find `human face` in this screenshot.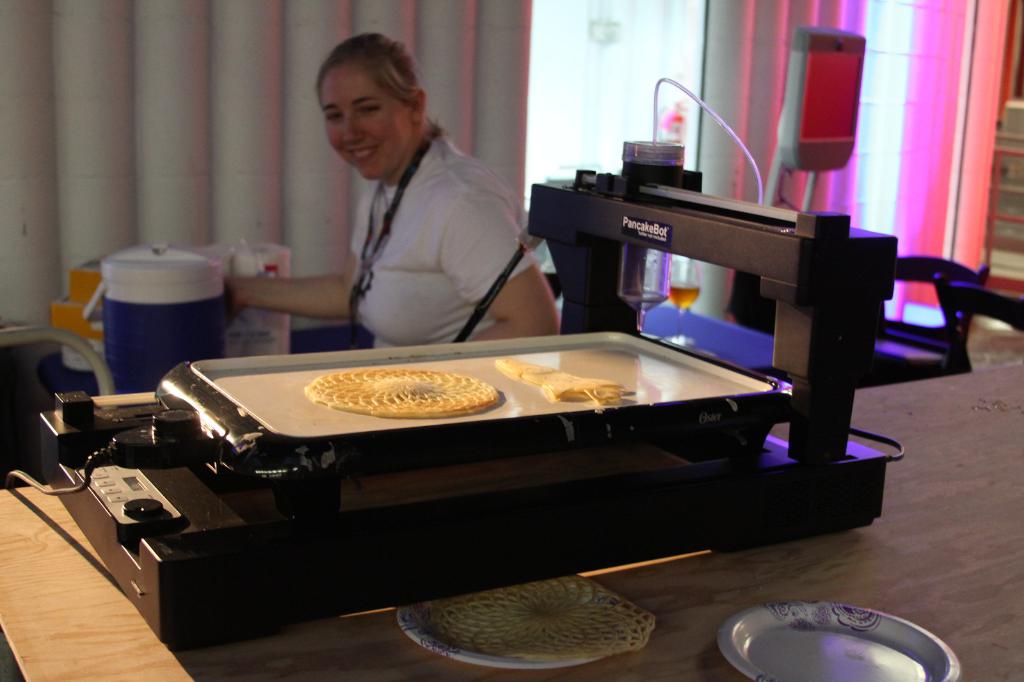
The bounding box for `human face` is bbox(321, 63, 409, 176).
